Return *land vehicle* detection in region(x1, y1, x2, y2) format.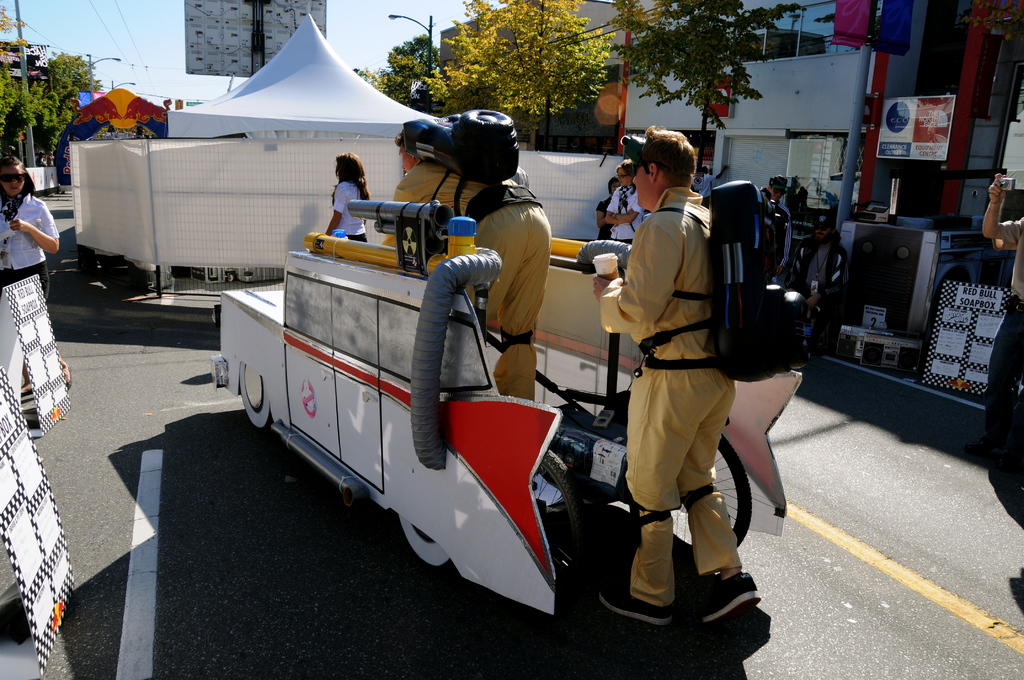
region(205, 175, 627, 611).
